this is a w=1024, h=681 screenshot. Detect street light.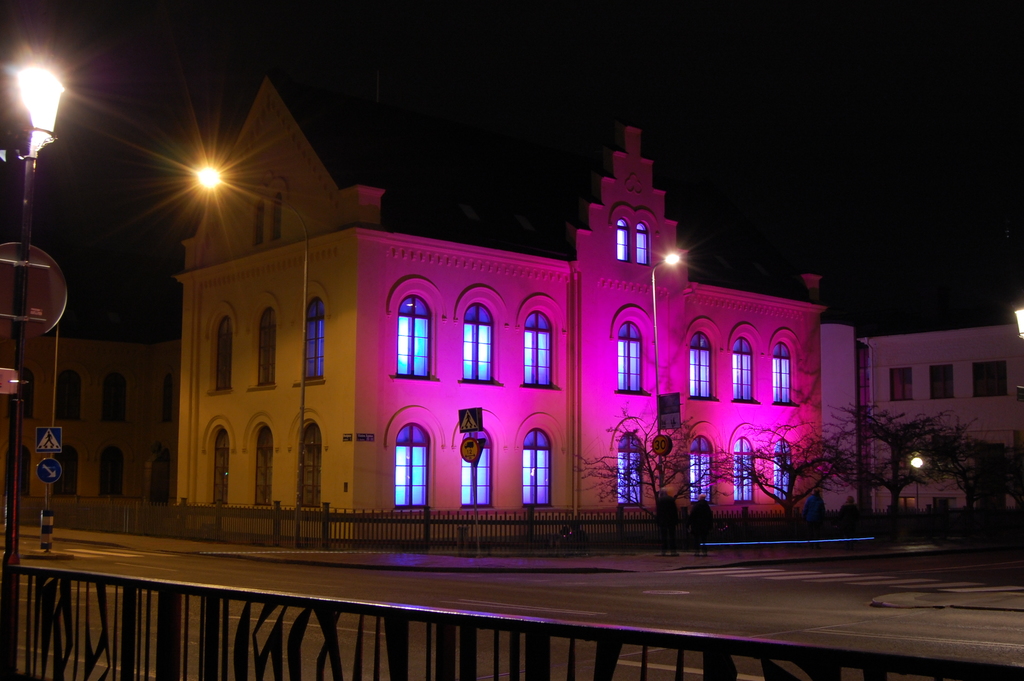
(x1=186, y1=164, x2=308, y2=555).
